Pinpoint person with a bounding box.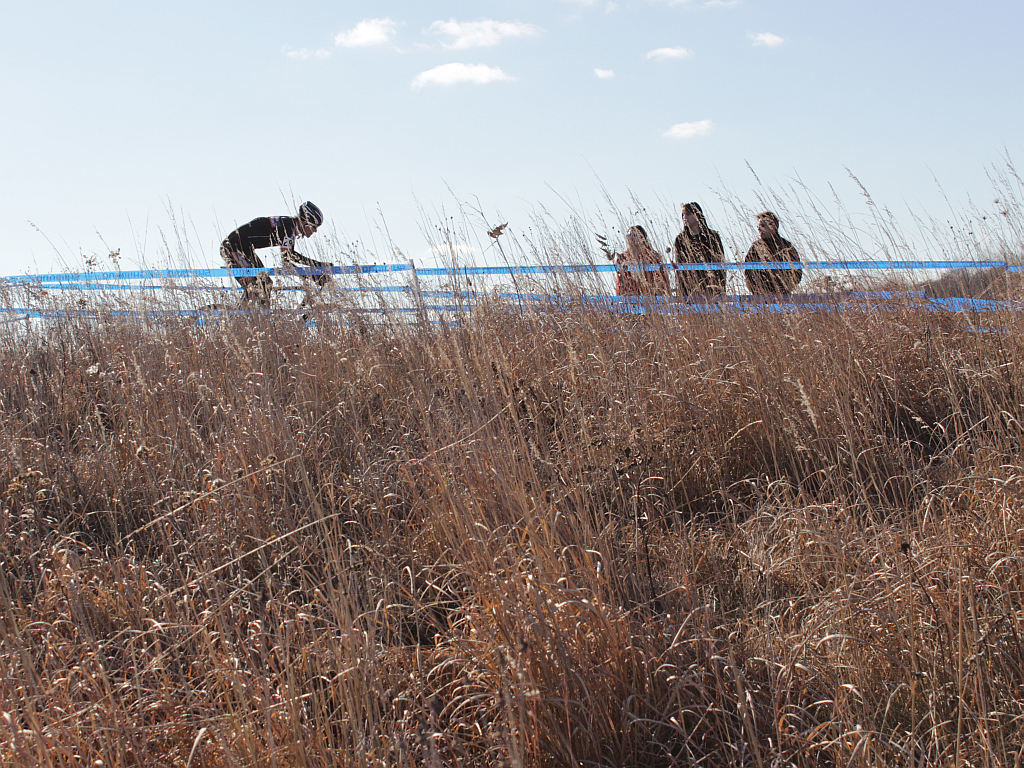
crop(220, 202, 332, 313).
